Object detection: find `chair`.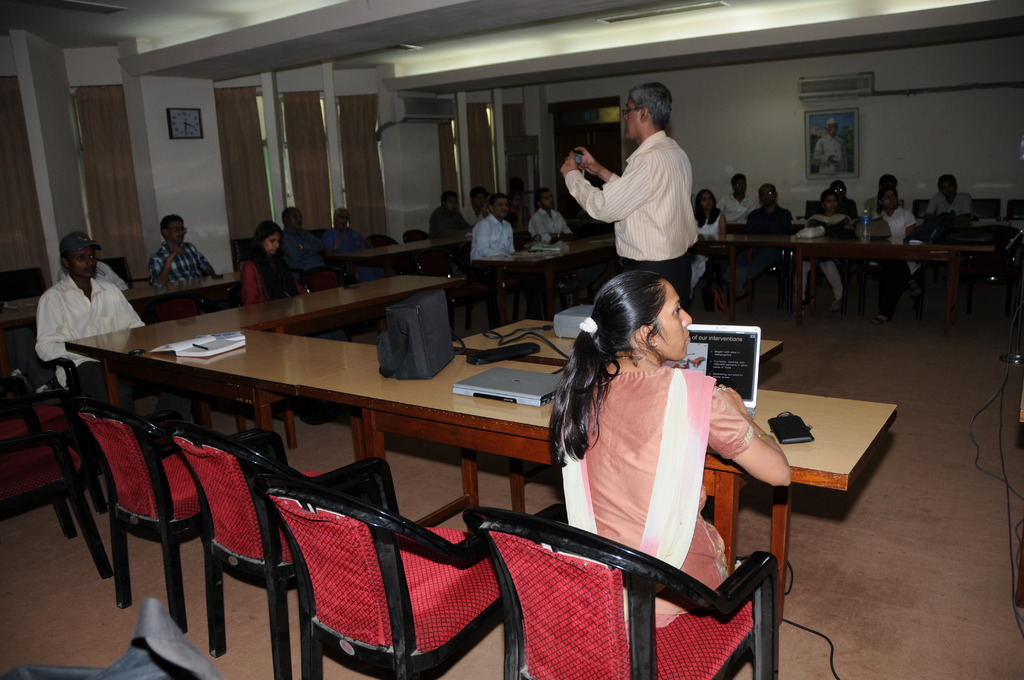
438,247,496,330.
